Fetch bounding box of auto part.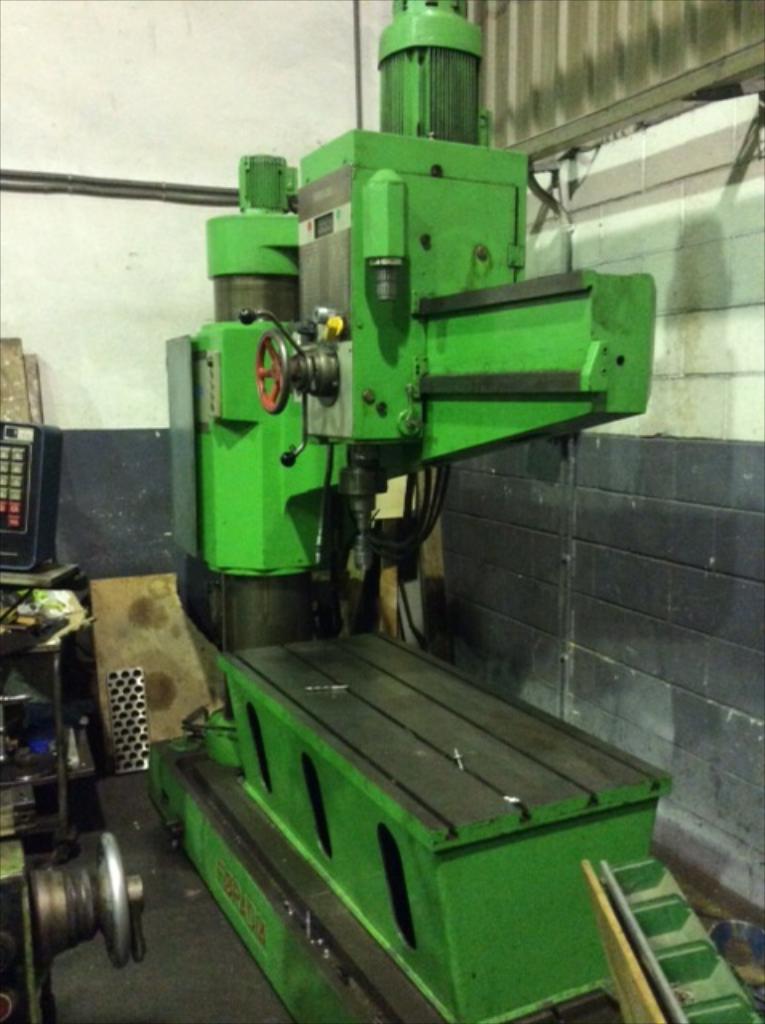
Bbox: bbox(250, 331, 339, 421).
